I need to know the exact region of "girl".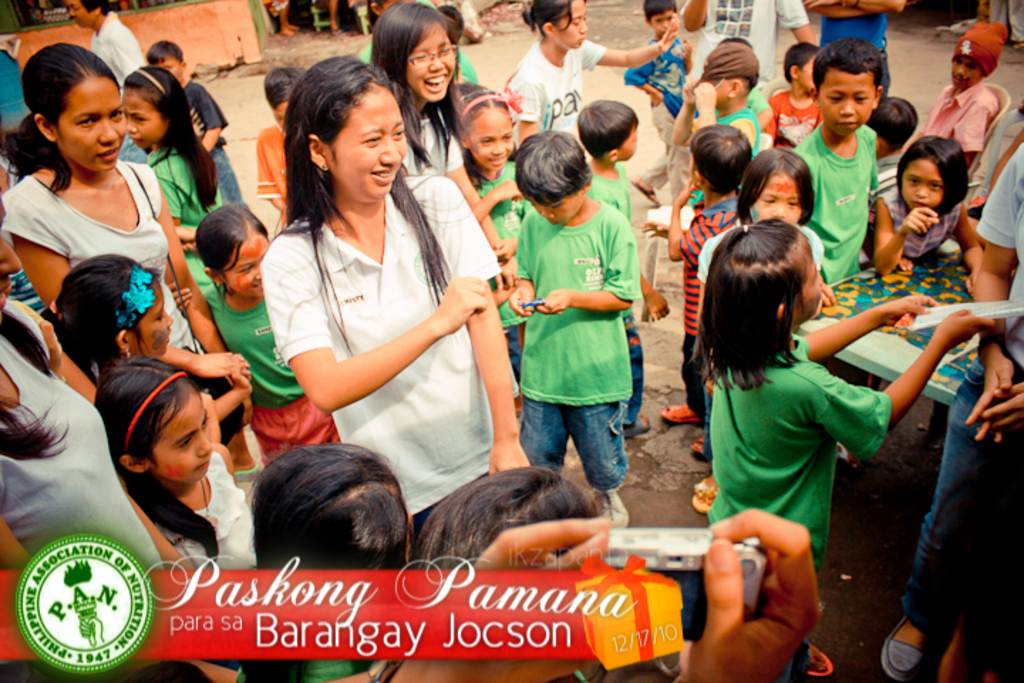
Region: detection(0, 165, 192, 571).
